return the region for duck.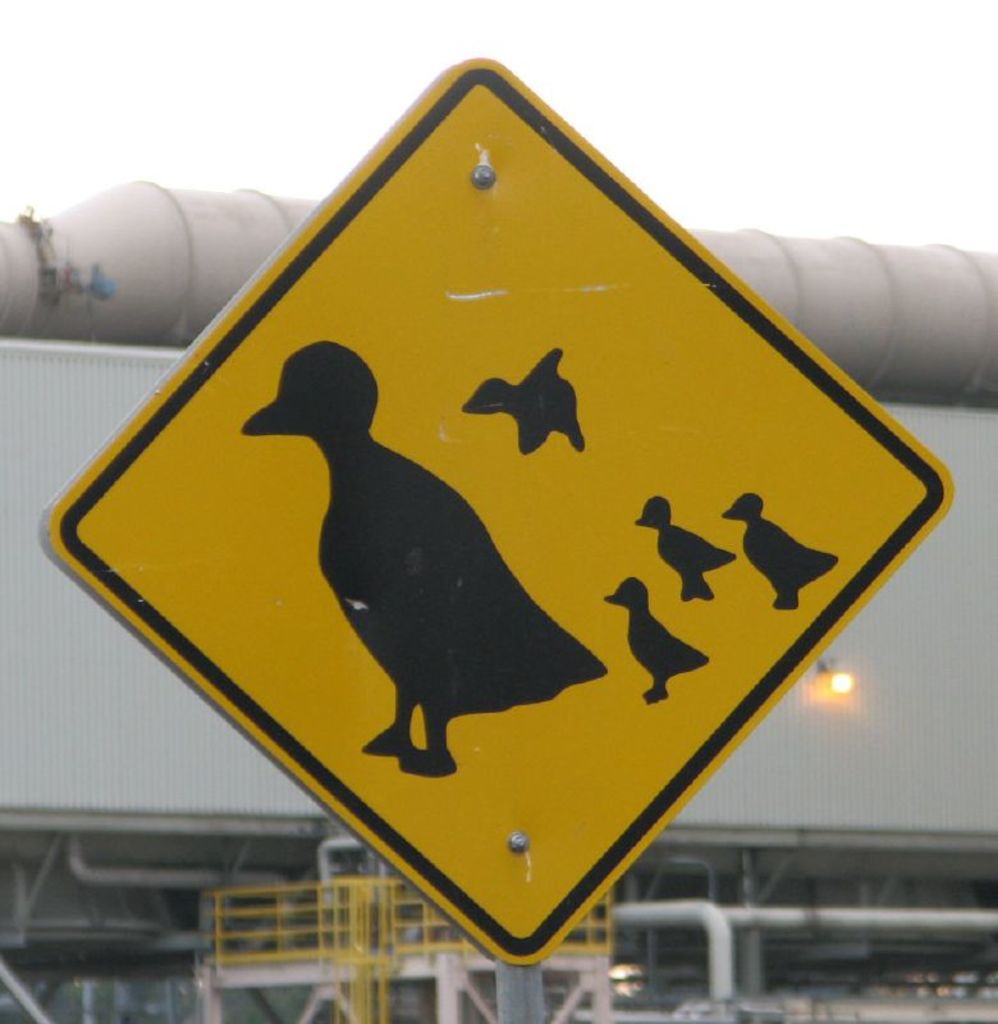
605, 573, 719, 696.
